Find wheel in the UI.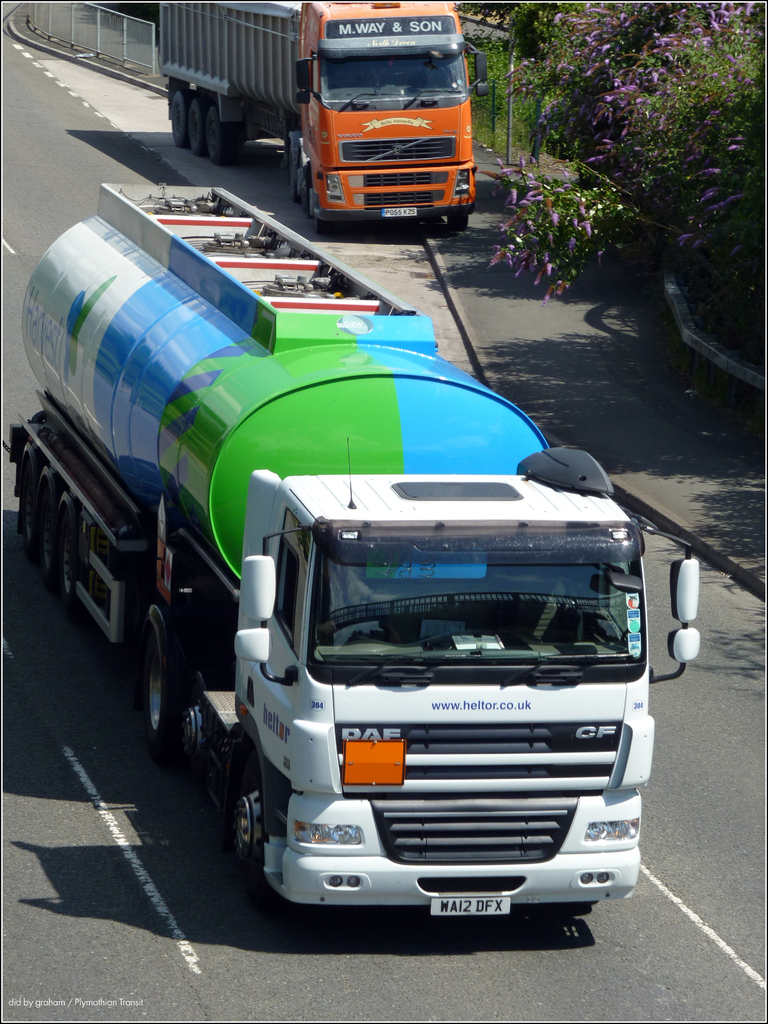
UI element at bbox(32, 487, 52, 580).
